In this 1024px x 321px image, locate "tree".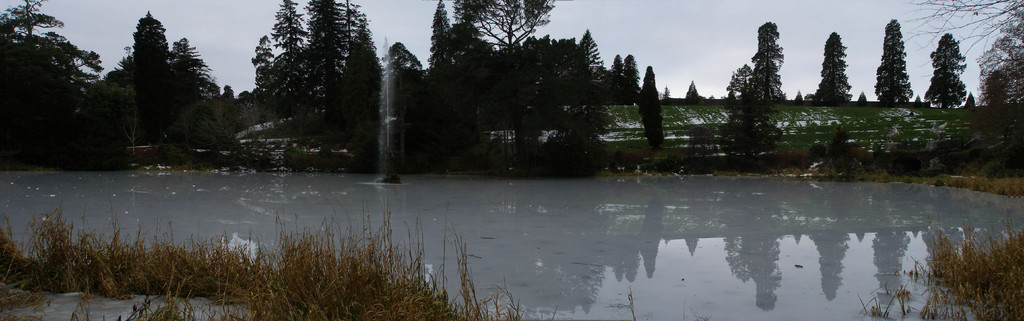
Bounding box: left=873, top=21, right=919, bottom=108.
